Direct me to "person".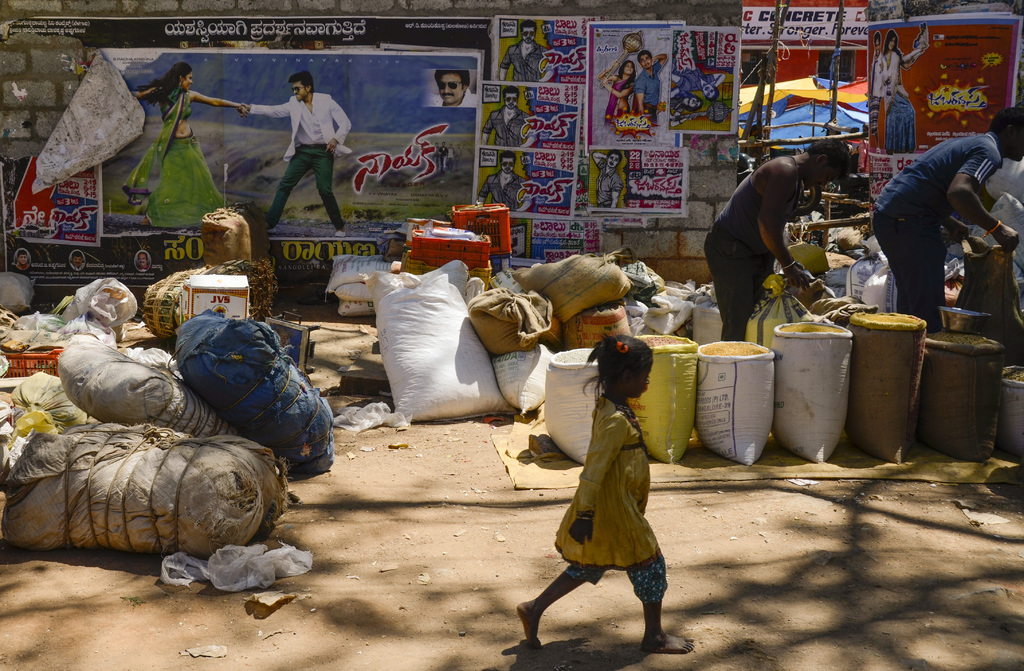
Direction: left=516, top=331, right=696, bottom=656.
